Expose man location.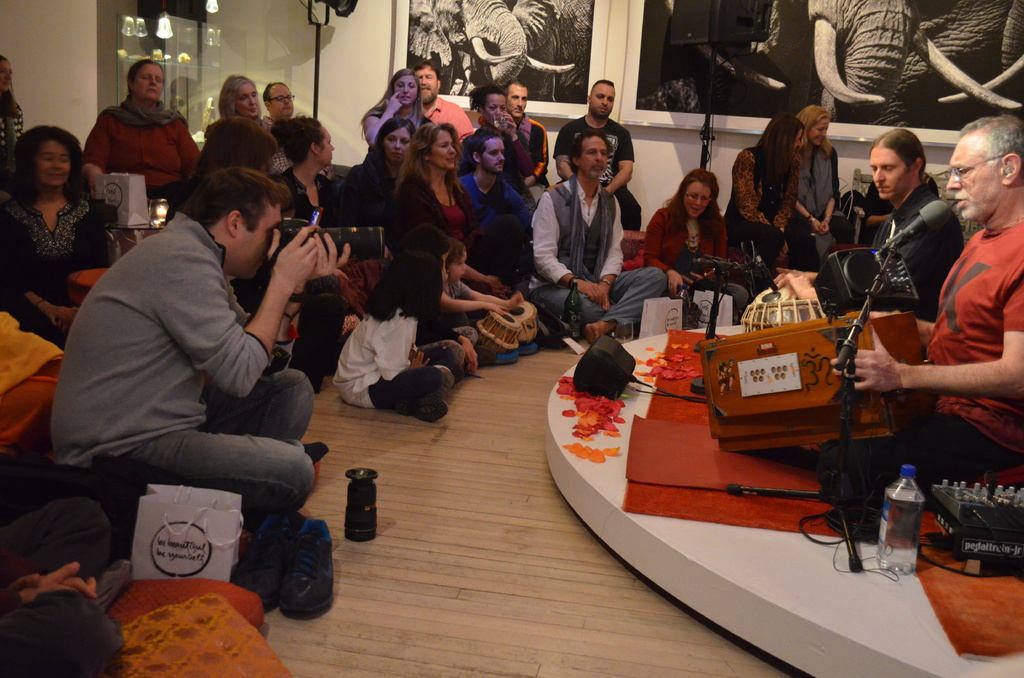
Exposed at detection(501, 81, 561, 189).
